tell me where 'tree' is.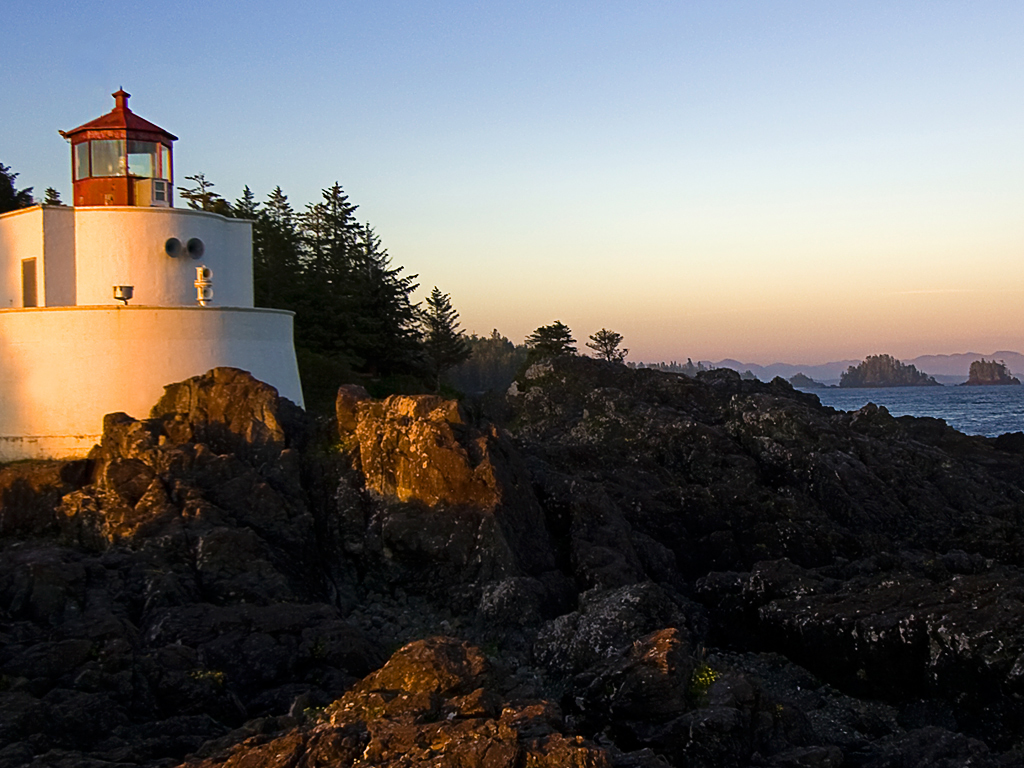
'tree' is at 525/321/576/357.
